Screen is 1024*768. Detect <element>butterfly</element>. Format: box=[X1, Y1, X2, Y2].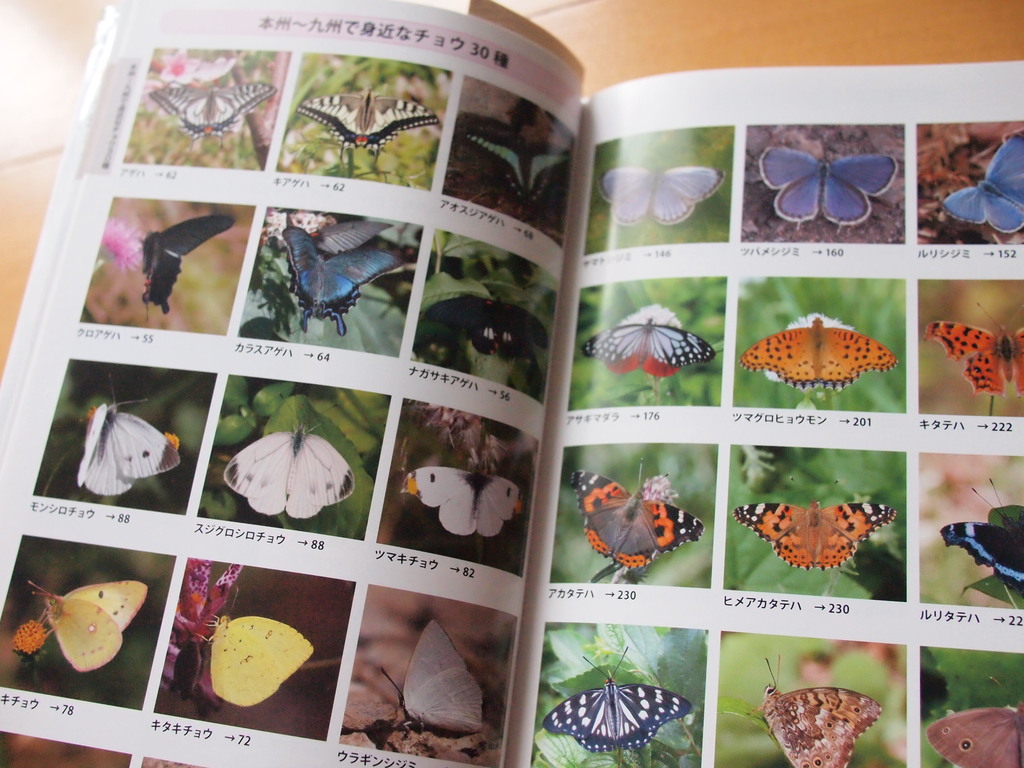
box=[225, 390, 356, 526].
